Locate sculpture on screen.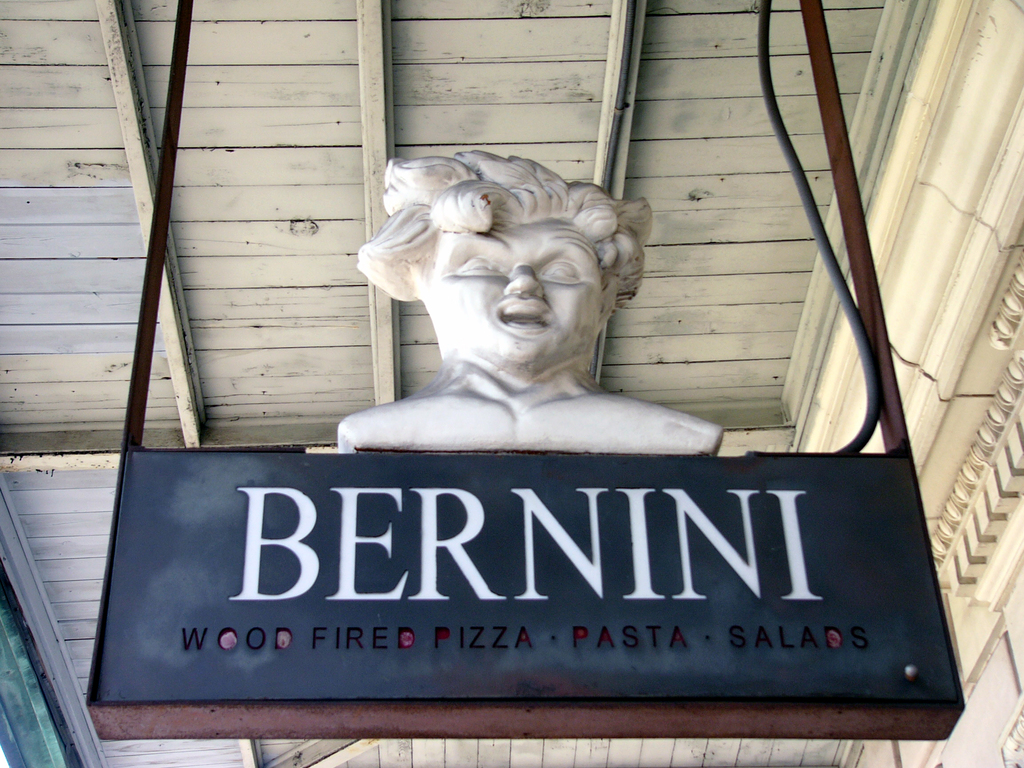
On screen at x1=332 y1=134 x2=742 y2=456.
